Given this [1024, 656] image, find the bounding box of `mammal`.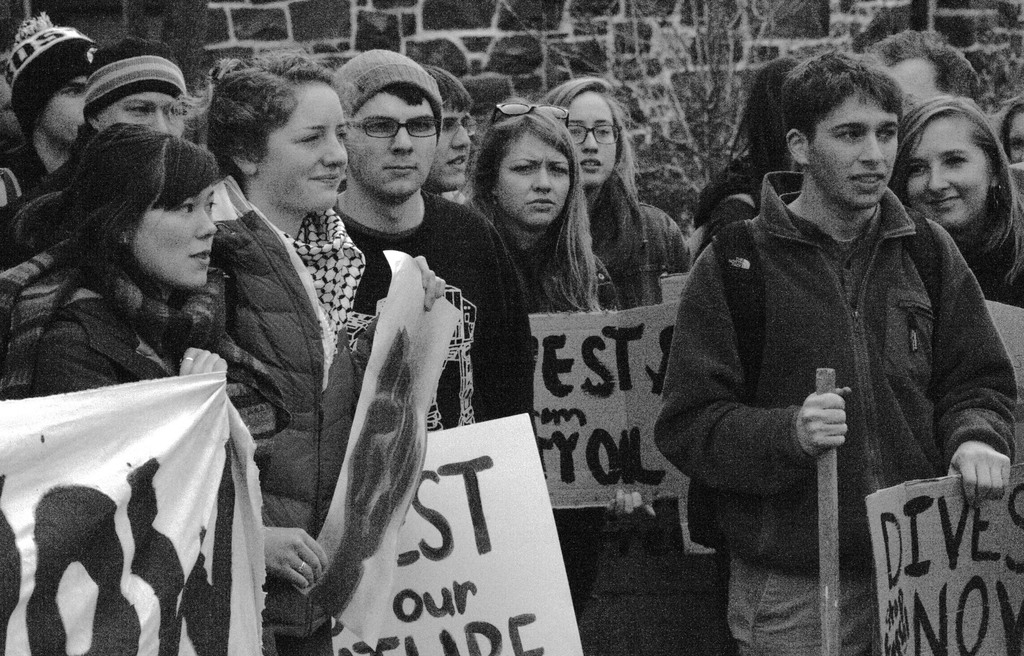
bbox=(421, 65, 474, 207).
